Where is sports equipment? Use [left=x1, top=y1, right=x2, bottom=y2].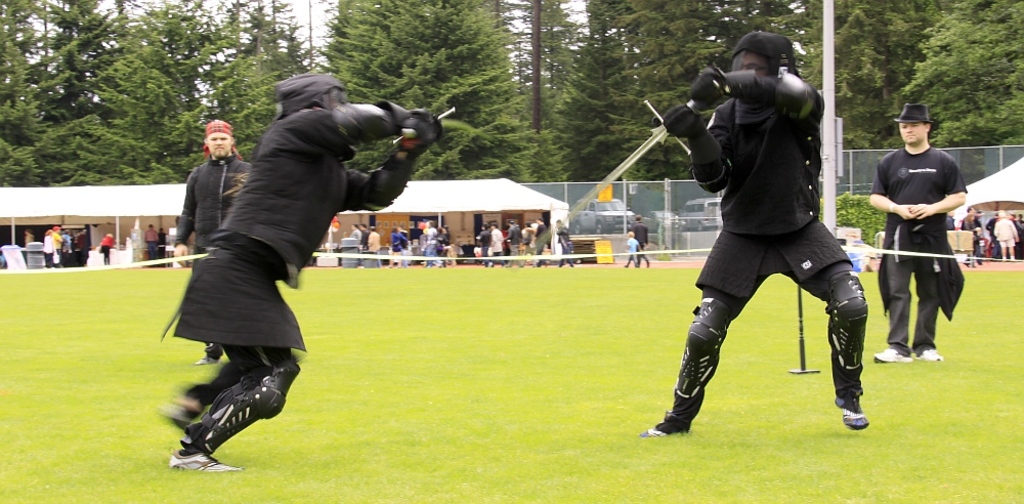
[left=665, top=293, right=731, bottom=425].
